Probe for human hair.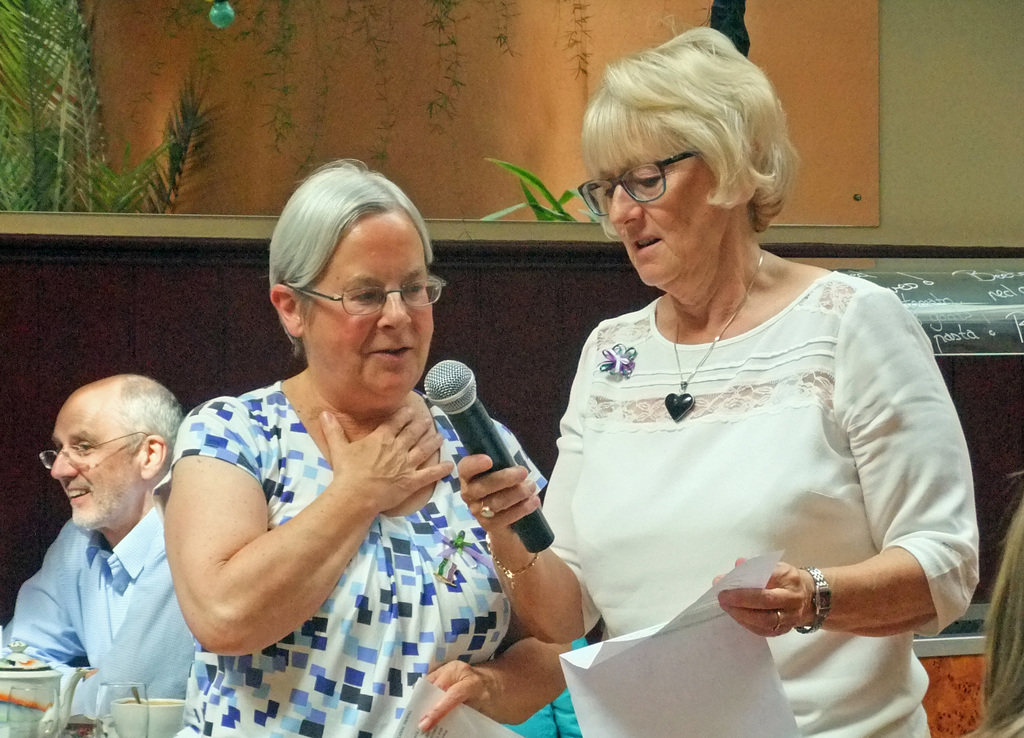
Probe result: crop(587, 26, 796, 271).
